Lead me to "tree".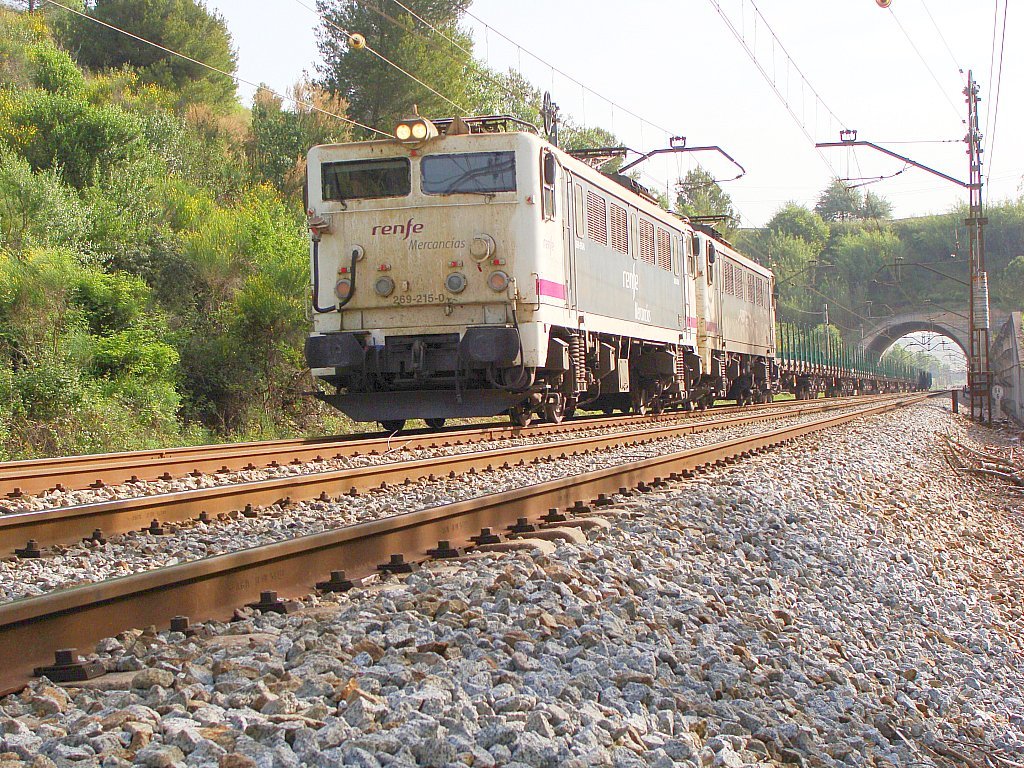
Lead to BBox(849, 187, 892, 225).
